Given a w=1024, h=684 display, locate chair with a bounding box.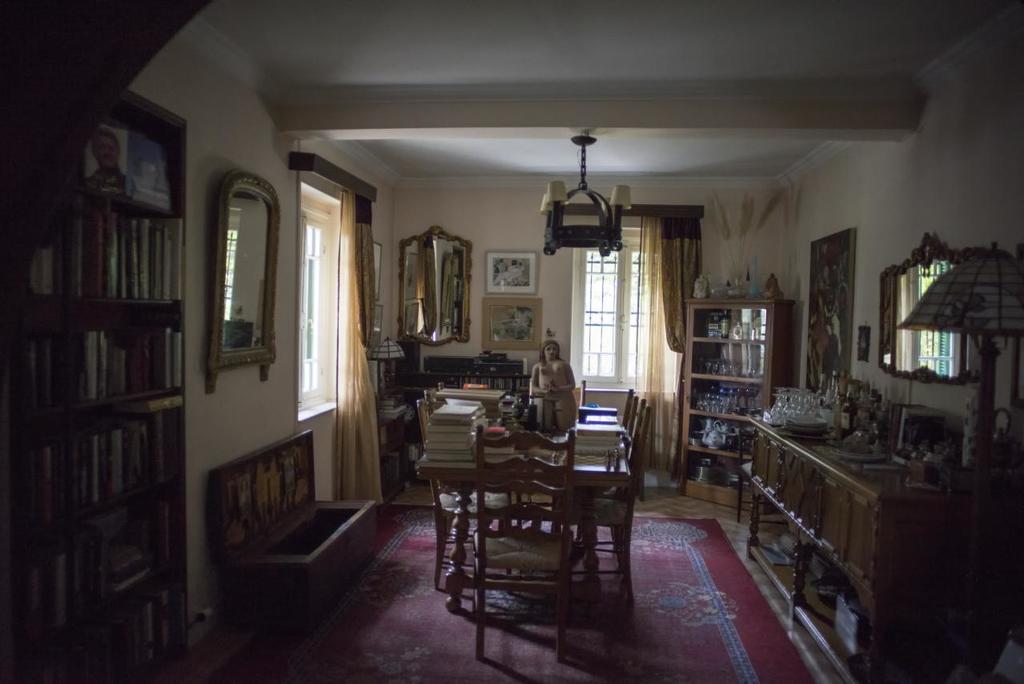
Located: x1=432 y1=377 x2=443 y2=398.
